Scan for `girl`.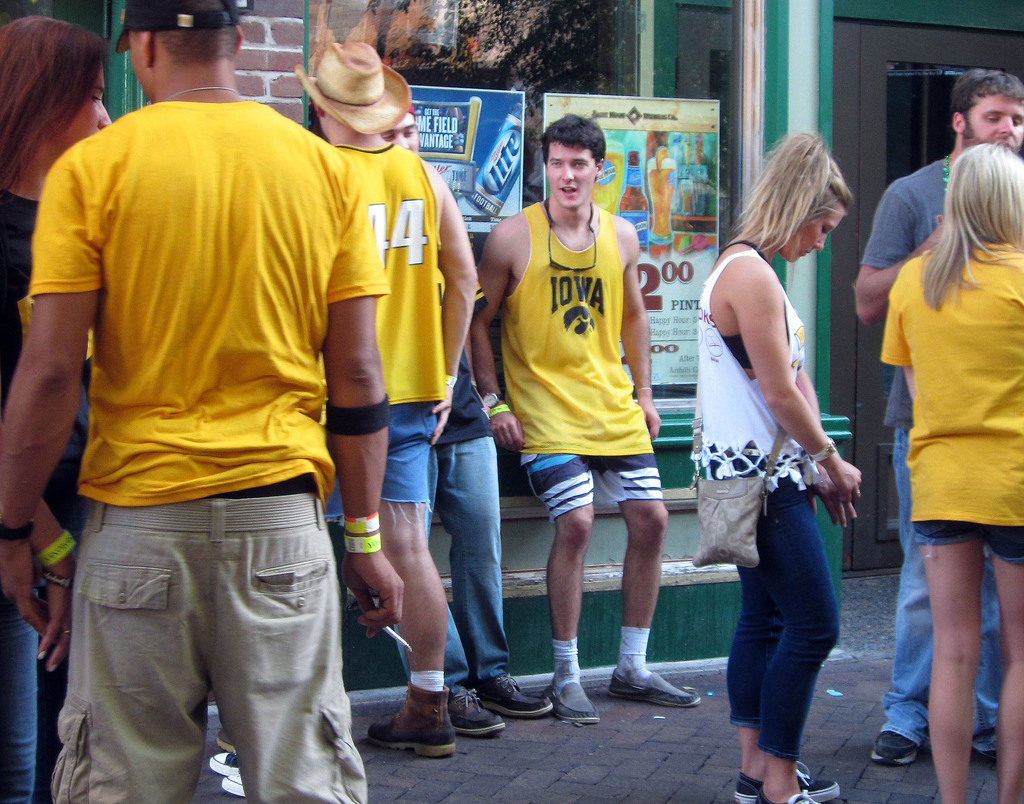
Scan result: [0, 14, 112, 803].
